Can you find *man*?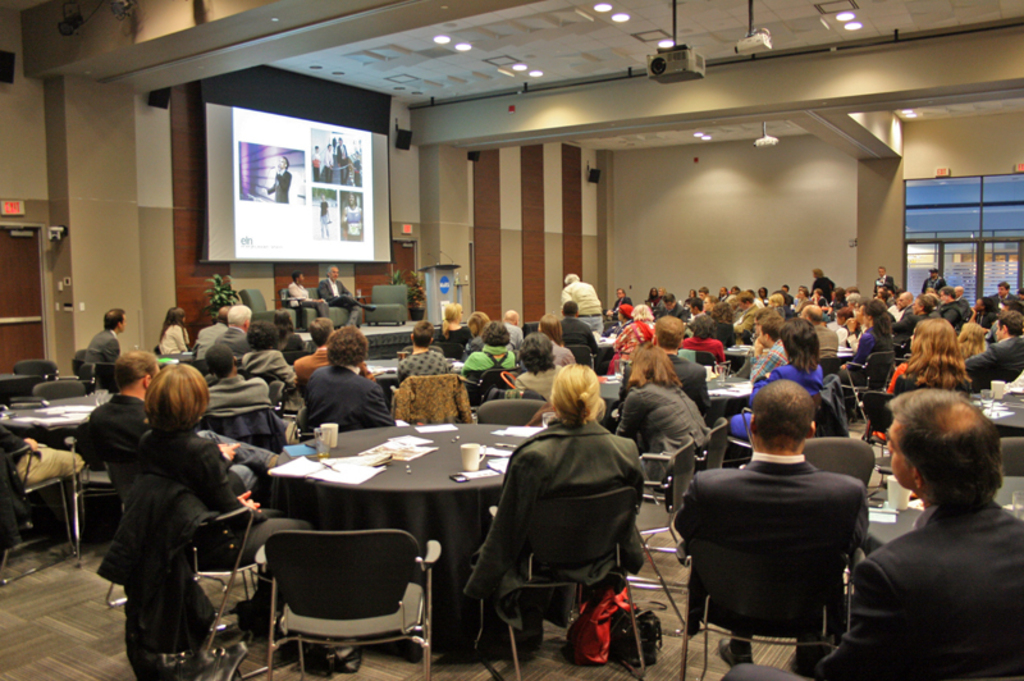
Yes, bounding box: crop(293, 328, 394, 437).
